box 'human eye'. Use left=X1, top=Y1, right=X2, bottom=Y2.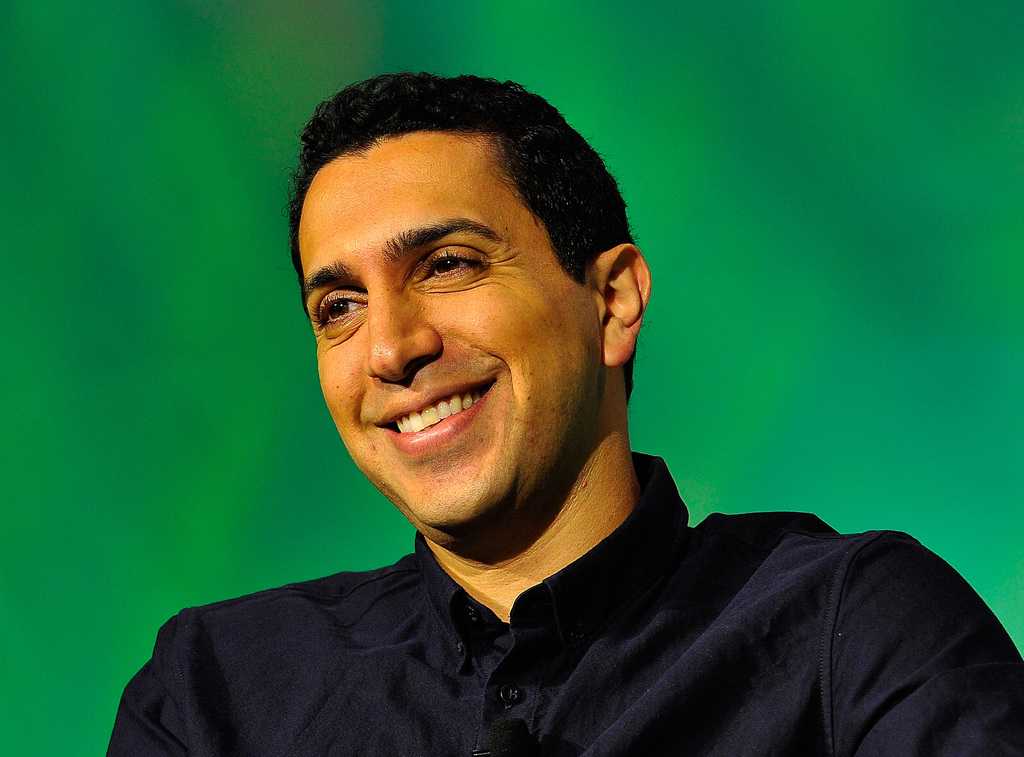
left=312, top=291, right=367, bottom=333.
